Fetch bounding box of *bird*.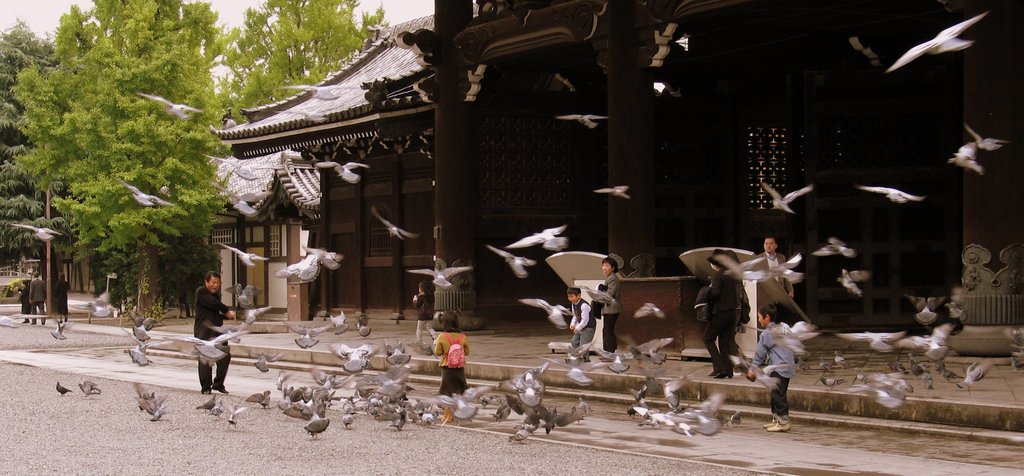
Bbox: [961,353,993,388].
